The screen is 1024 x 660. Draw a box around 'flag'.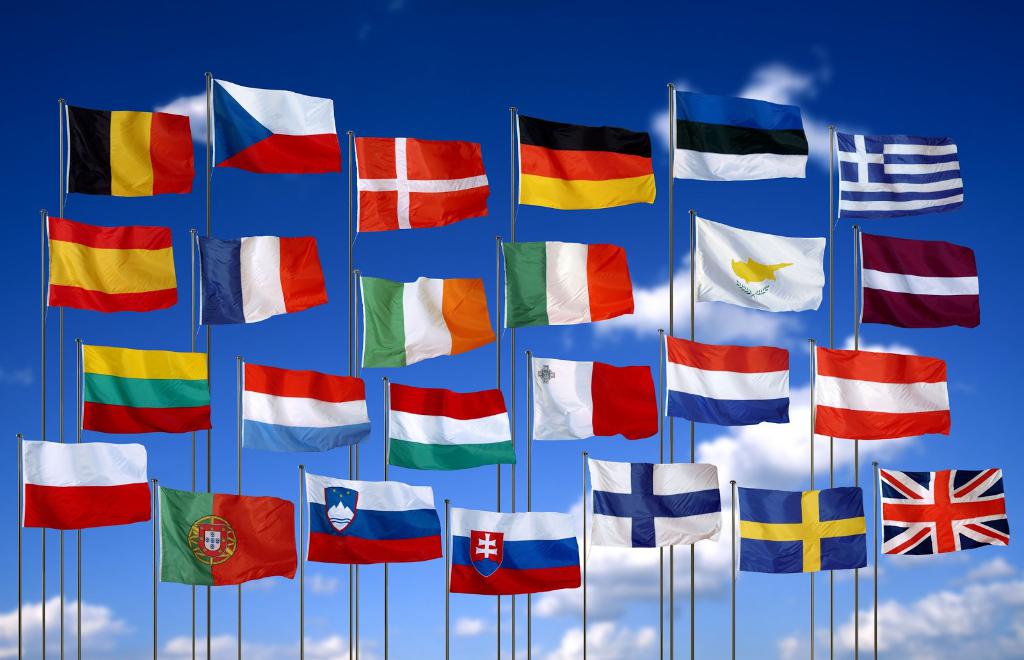
211 78 342 178.
